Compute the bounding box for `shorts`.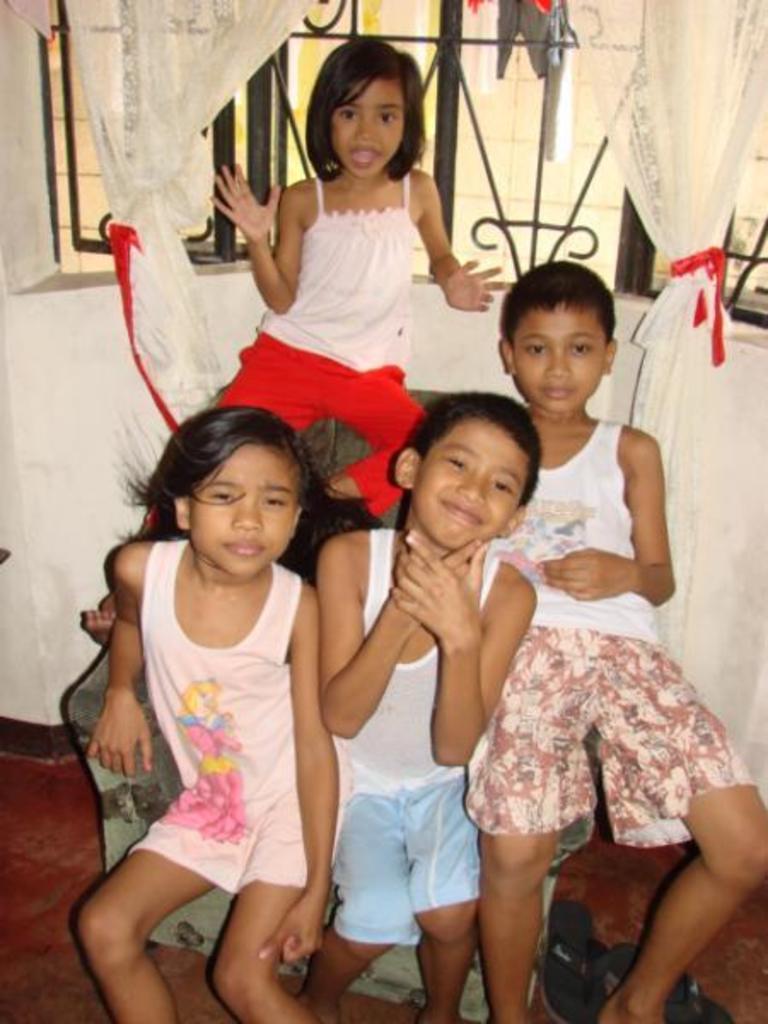
492 664 722 855.
